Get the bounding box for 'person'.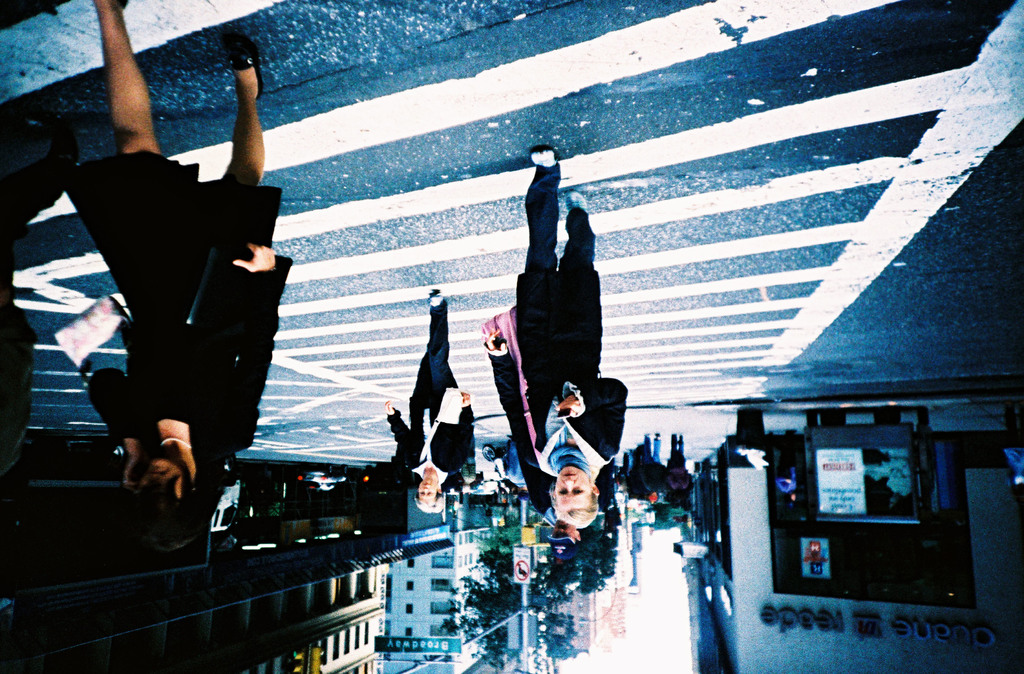
box=[382, 291, 487, 491].
